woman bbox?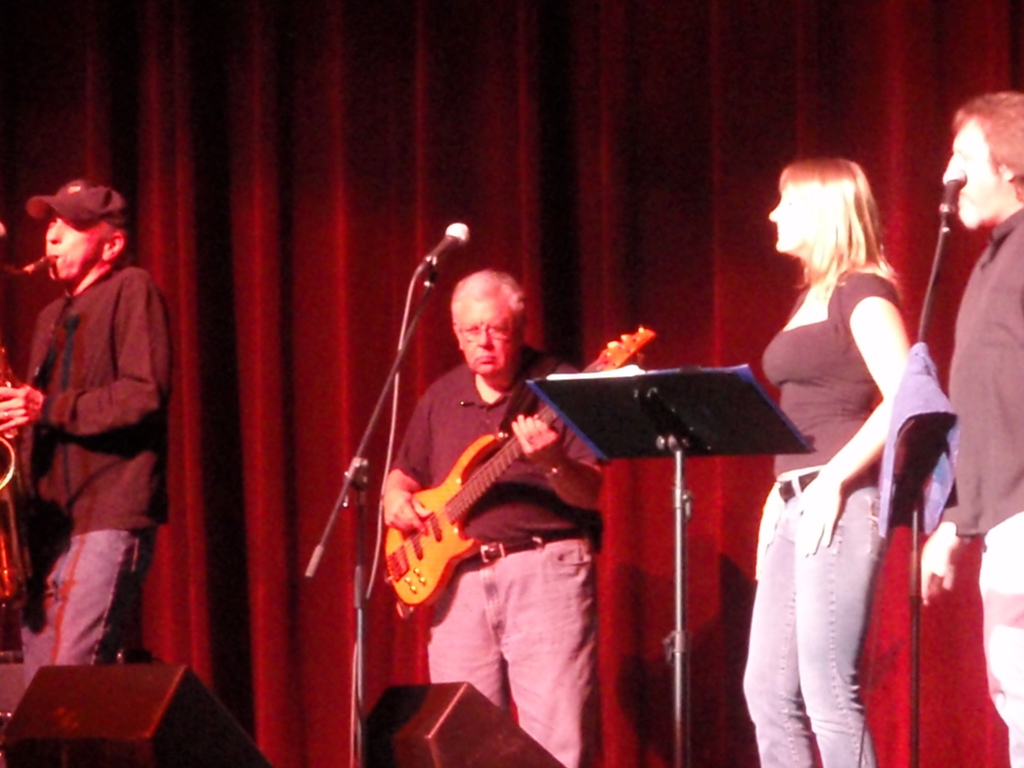
(left=741, top=133, right=953, bottom=767)
